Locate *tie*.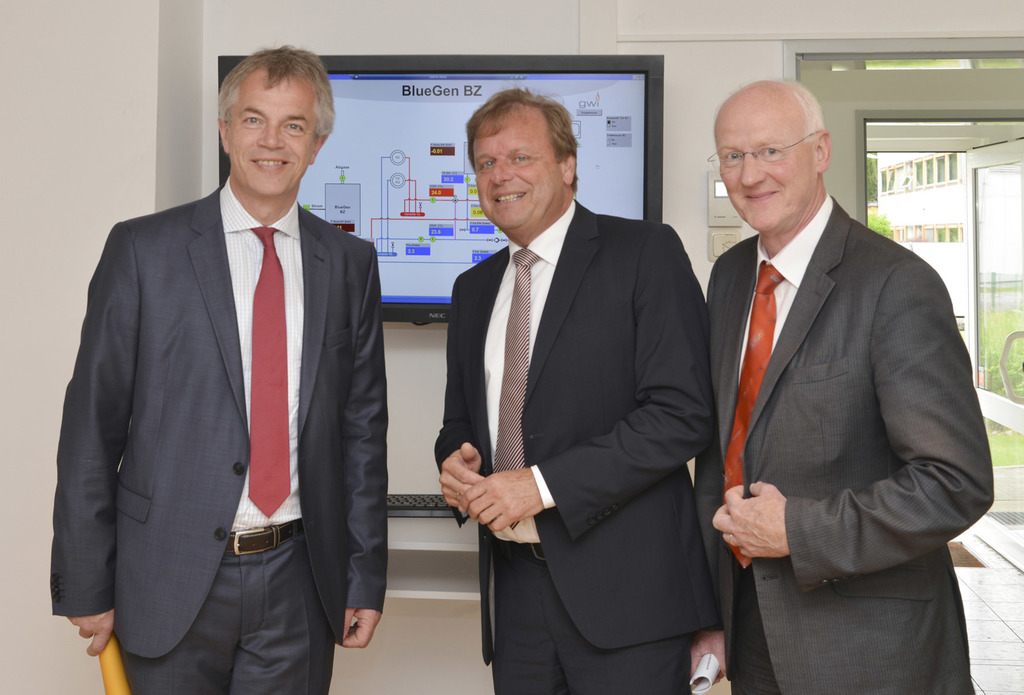
Bounding box: box(719, 262, 790, 570).
